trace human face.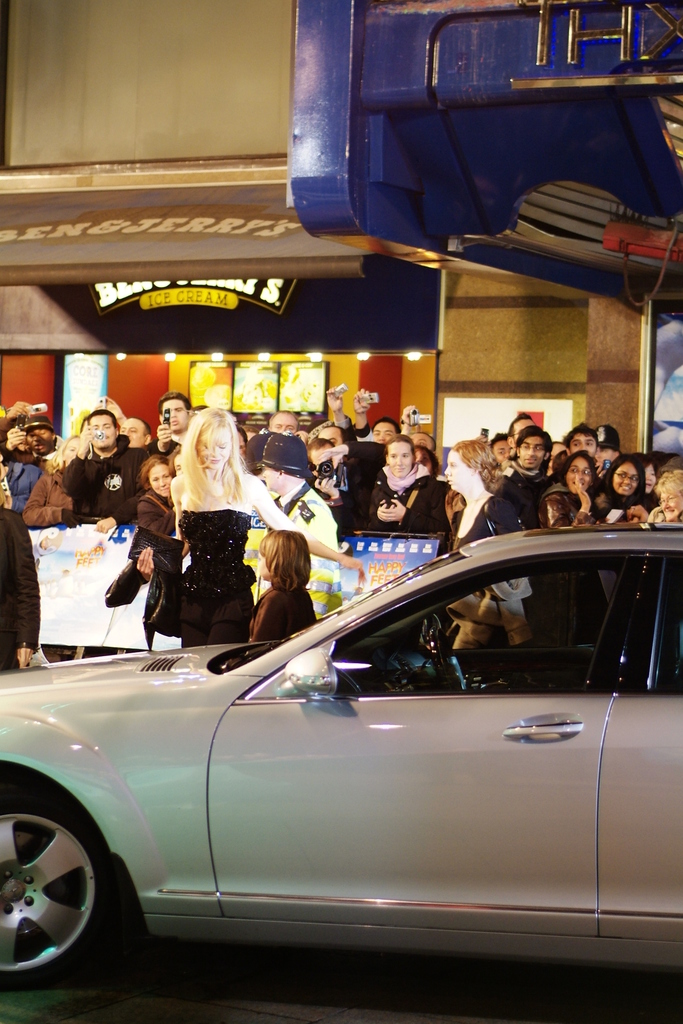
Traced to [261, 466, 280, 490].
